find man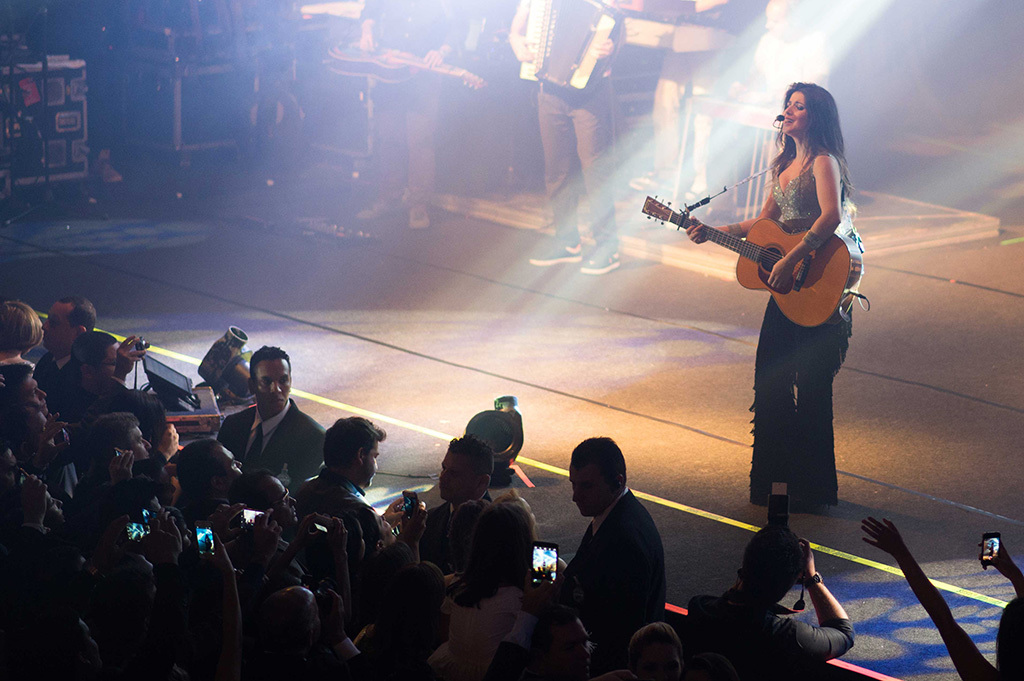
select_region(627, 0, 744, 202)
